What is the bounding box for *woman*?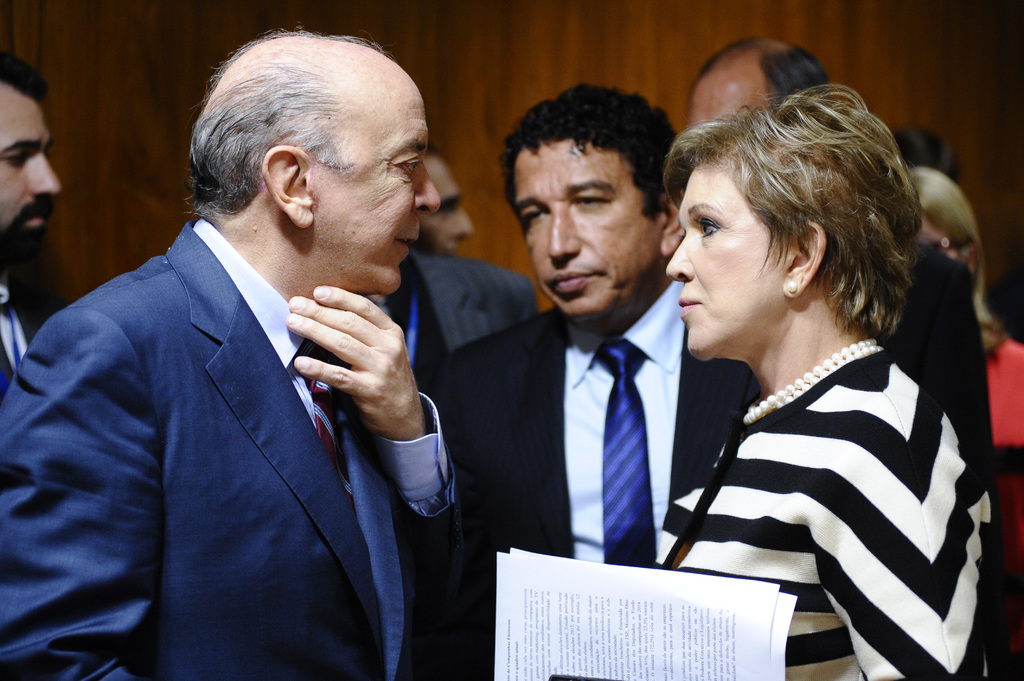
[x1=665, y1=84, x2=996, y2=680].
